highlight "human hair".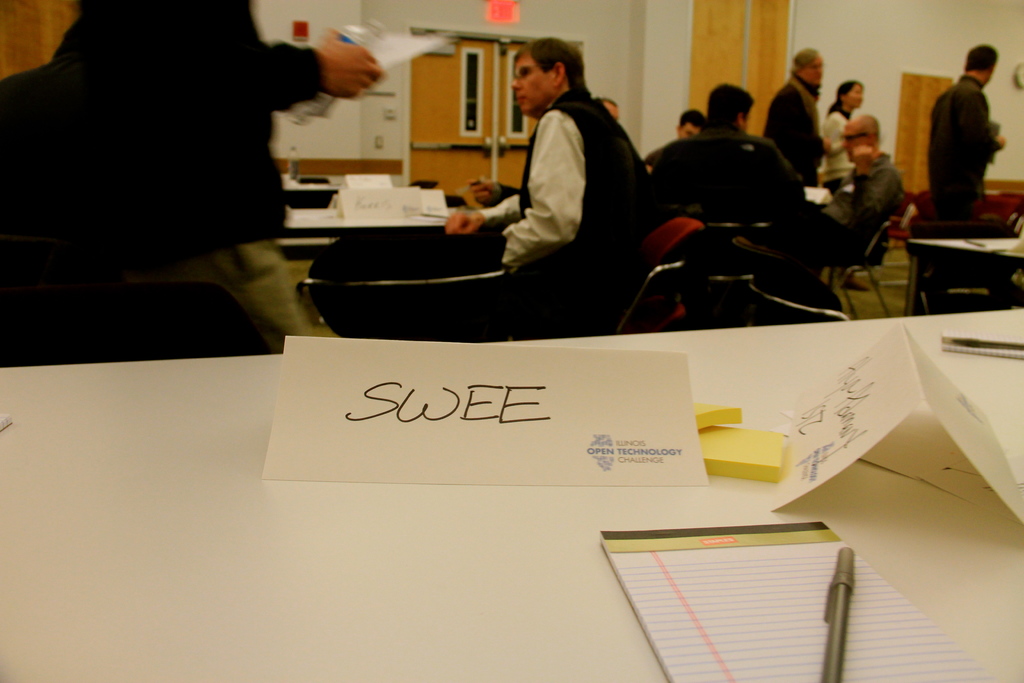
Highlighted region: rect(826, 79, 865, 118).
